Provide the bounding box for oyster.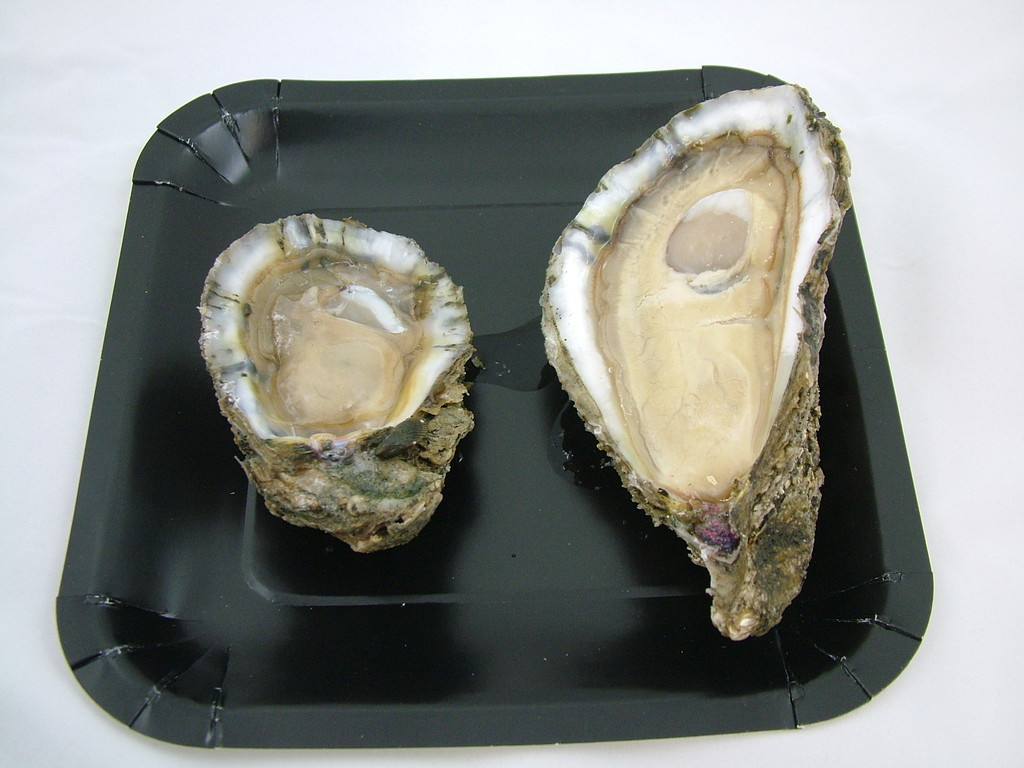
196/207/471/552.
